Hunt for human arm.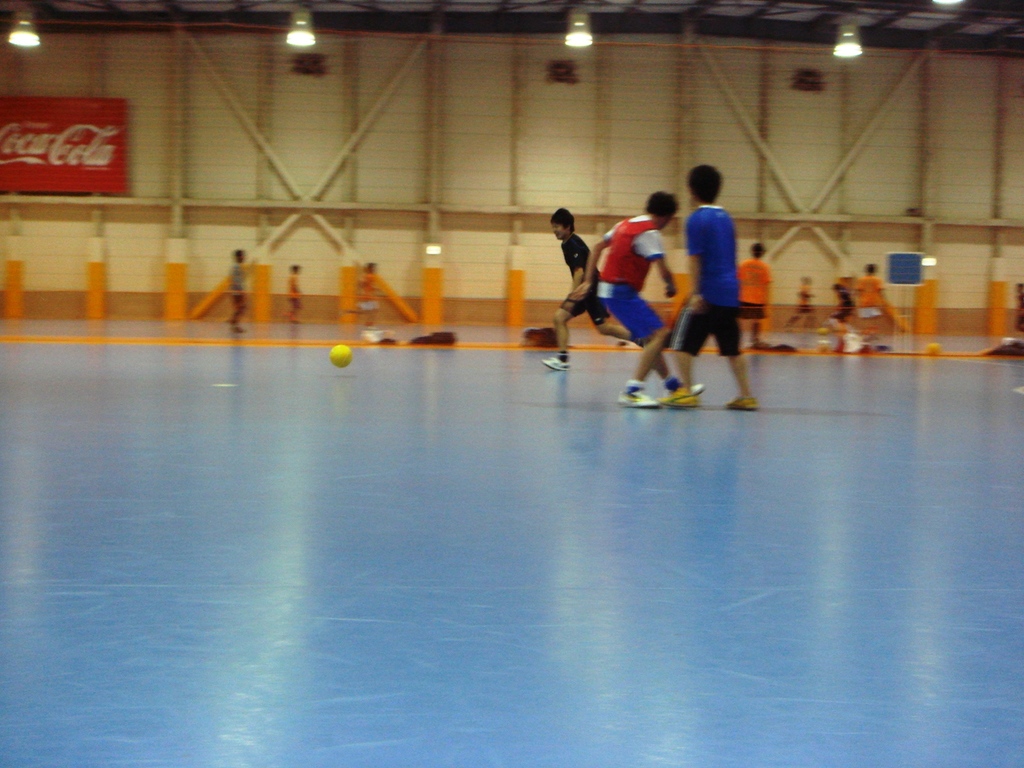
Hunted down at bbox(570, 232, 588, 300).
